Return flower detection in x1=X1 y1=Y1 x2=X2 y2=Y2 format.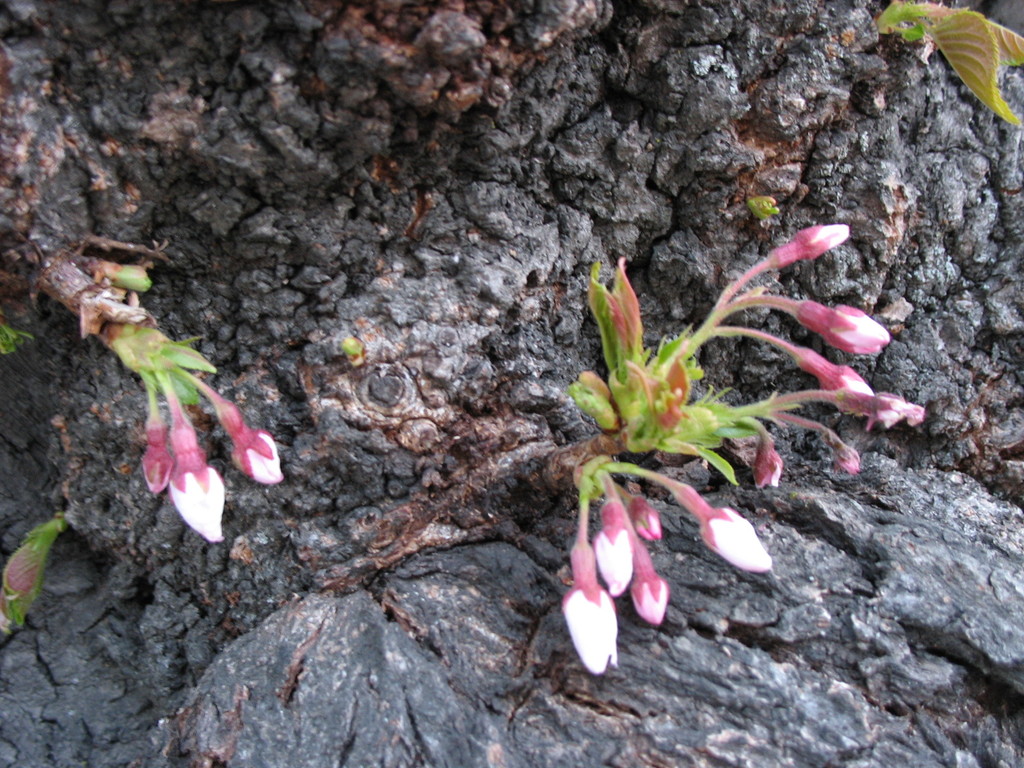
x1=564 y1=540 x2=592 y2=675.
